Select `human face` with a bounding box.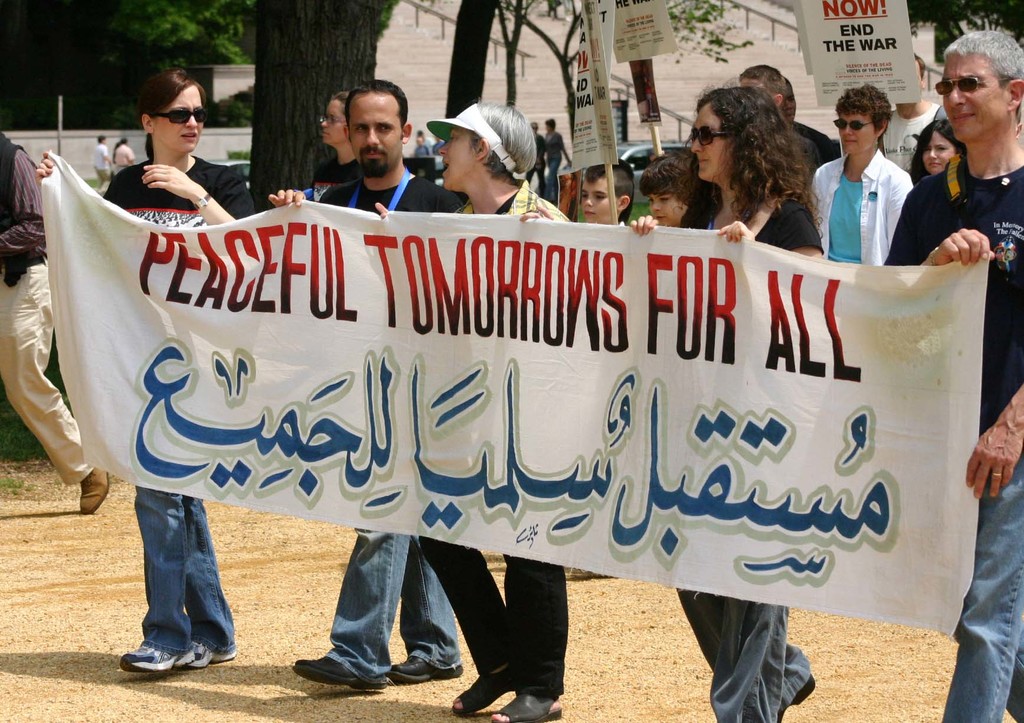
[left=687, top=103, right=730, bottom=189].
